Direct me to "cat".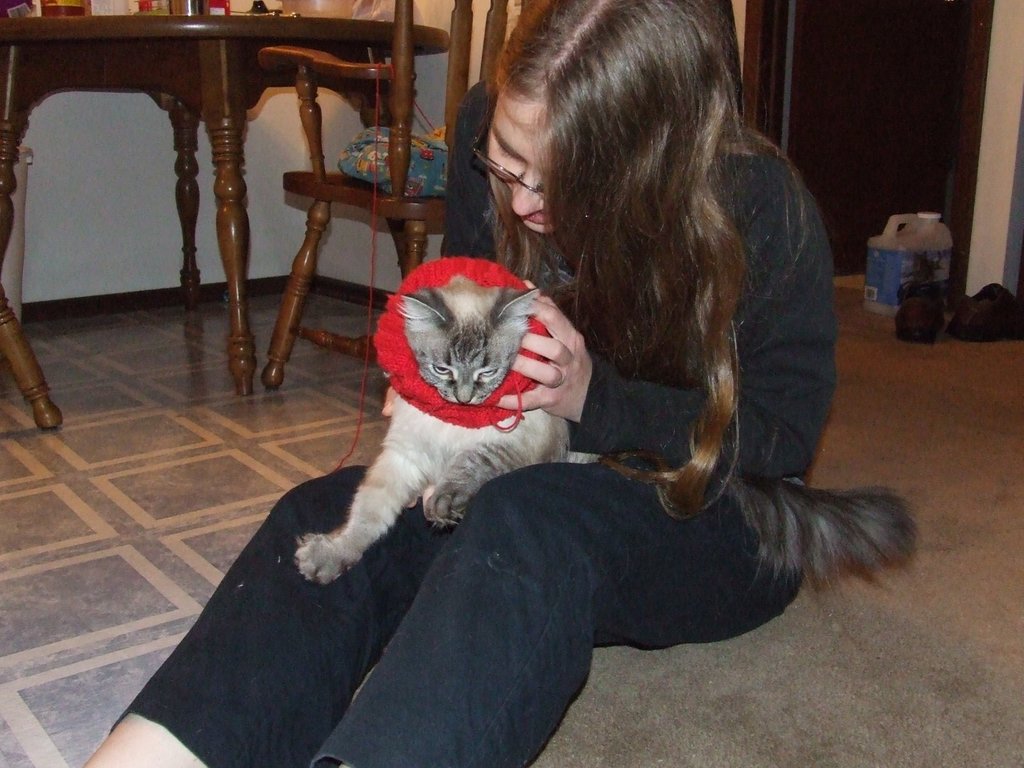
Direction: 293/257/922/582.
